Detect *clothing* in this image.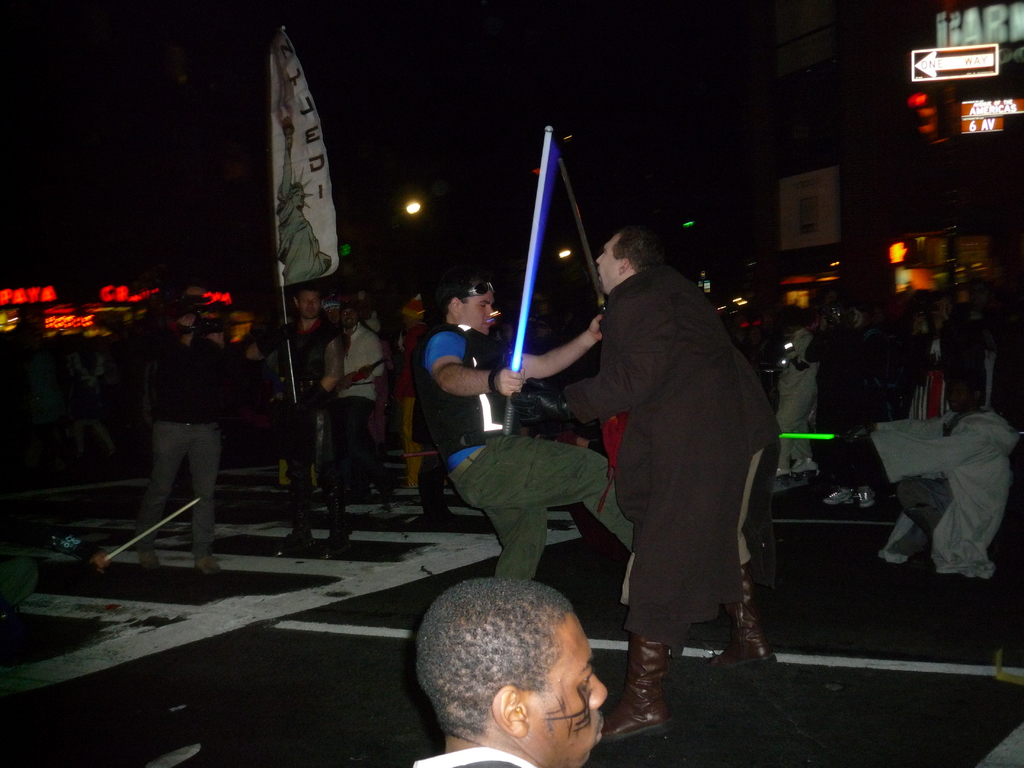
Detection: <bbox>410, 738, 541, 767</bbox>.
